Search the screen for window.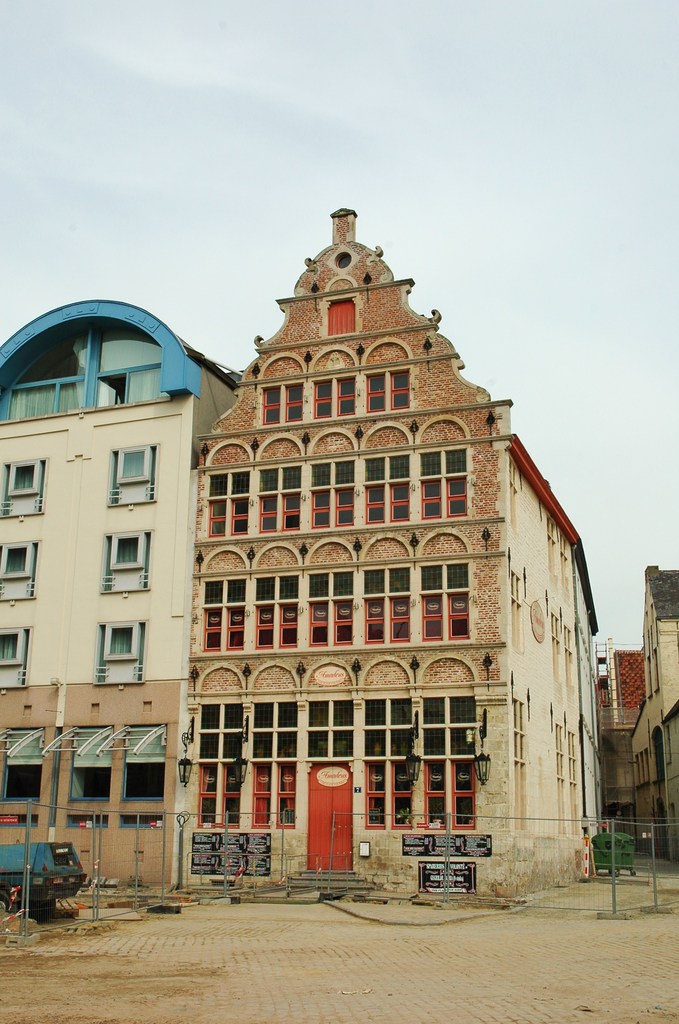
Found at bbox(199, 700, 250, 828).
